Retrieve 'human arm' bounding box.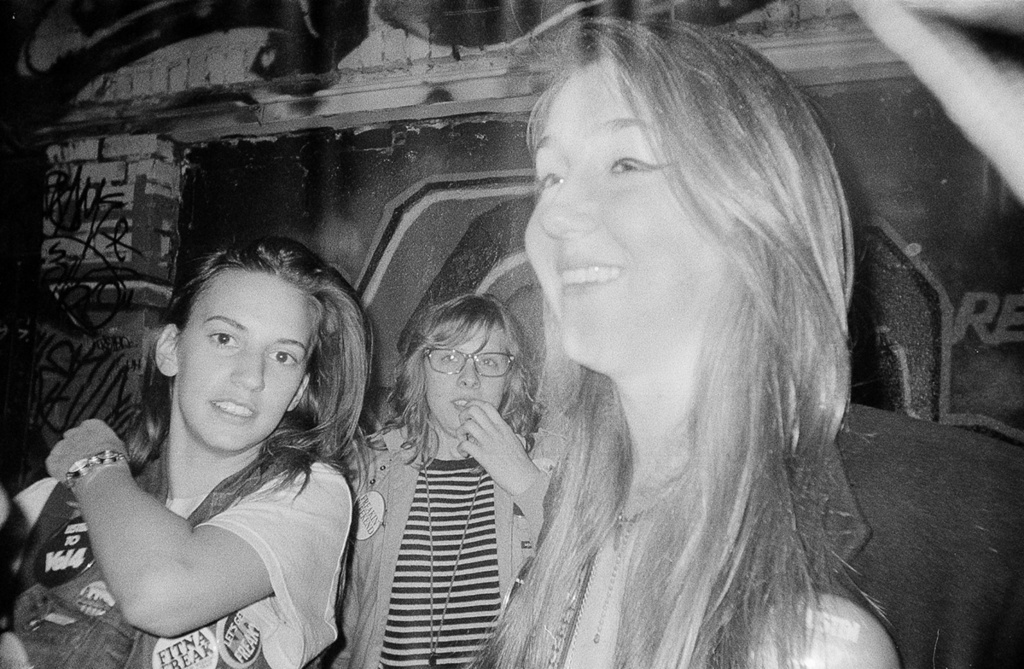
Bounding box: 68, 434, 239, 652.
